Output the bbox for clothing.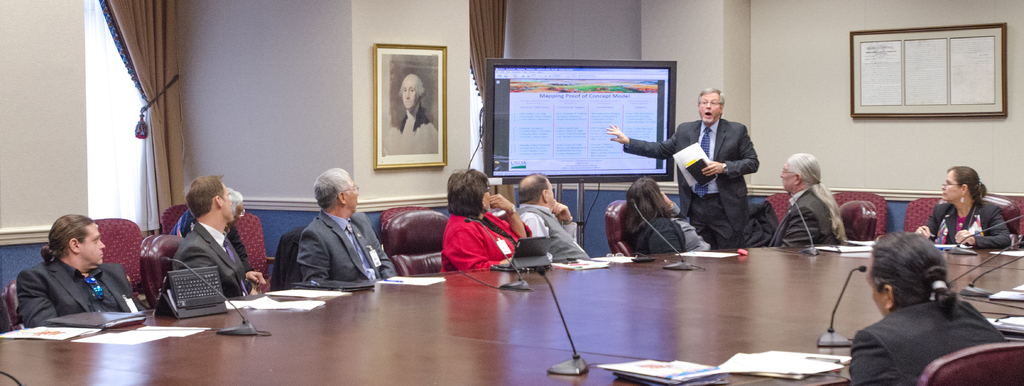
620/118/756/255.
